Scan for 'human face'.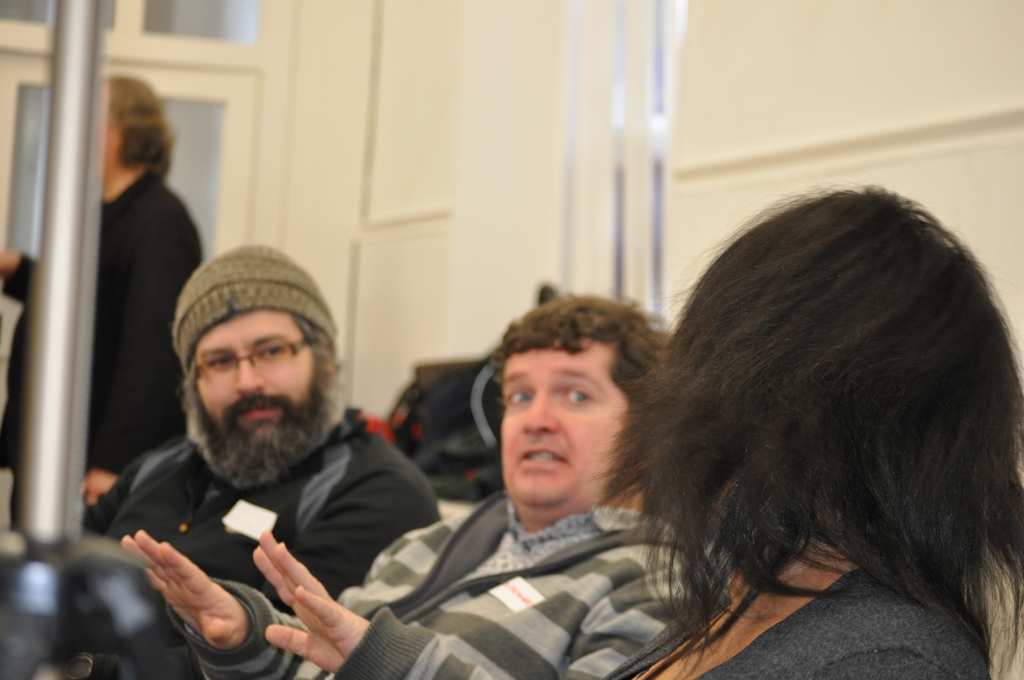
Scan result: locate(497, 331, 631, 504).
